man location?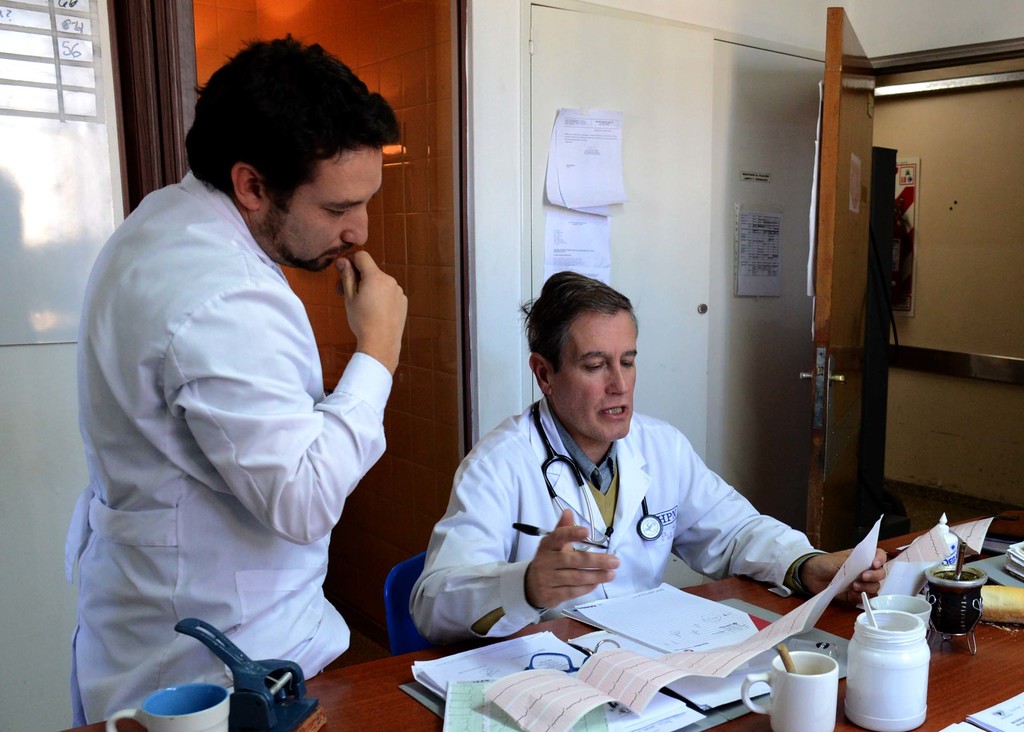
region(410, 269, 888, 640)
